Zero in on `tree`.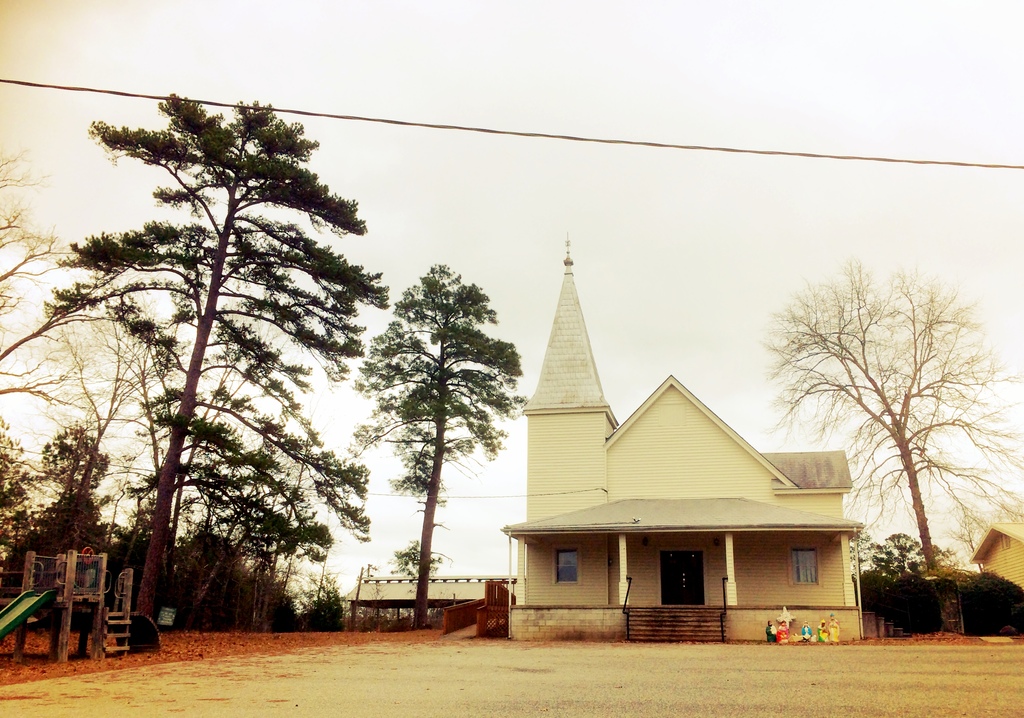
Zeroed in: detection(0, 142, 85, 404).
